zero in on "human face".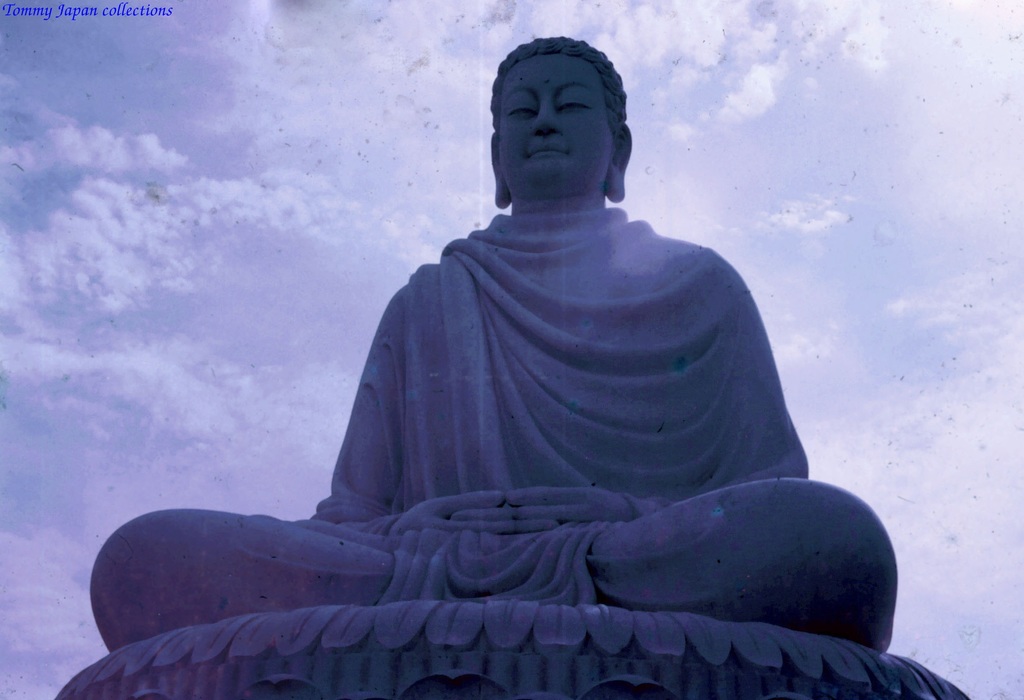
Zeroed in: (496, 49, 618, 188).
